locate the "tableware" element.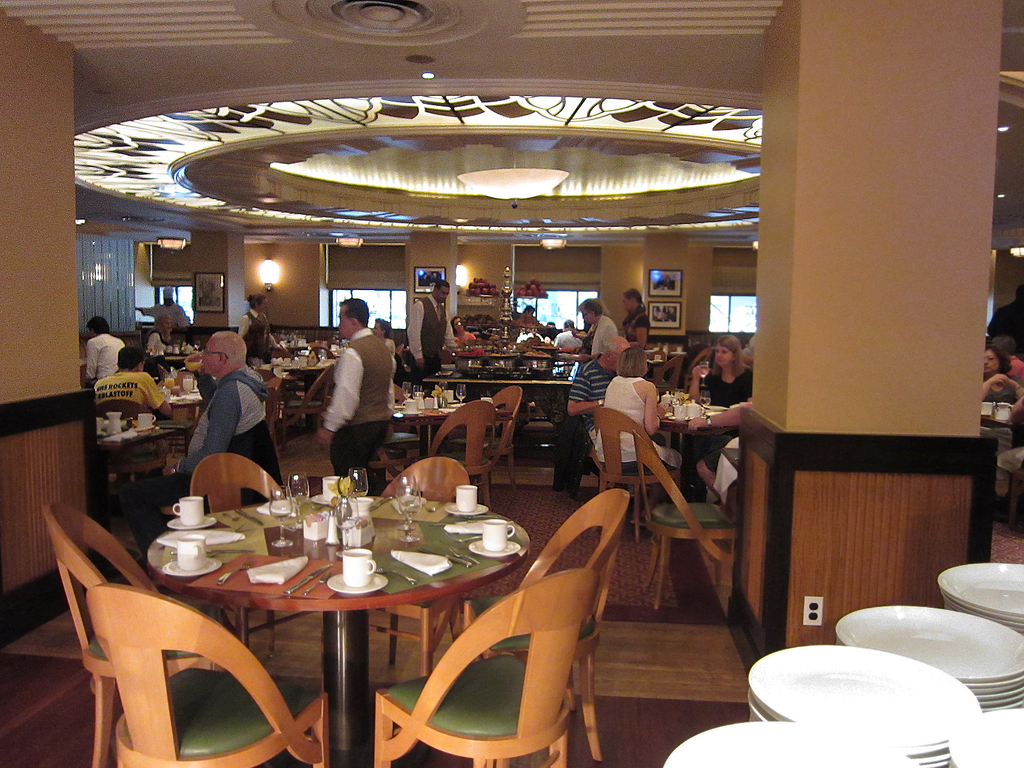
Element bbox: box(661, 390, 676, 405).
